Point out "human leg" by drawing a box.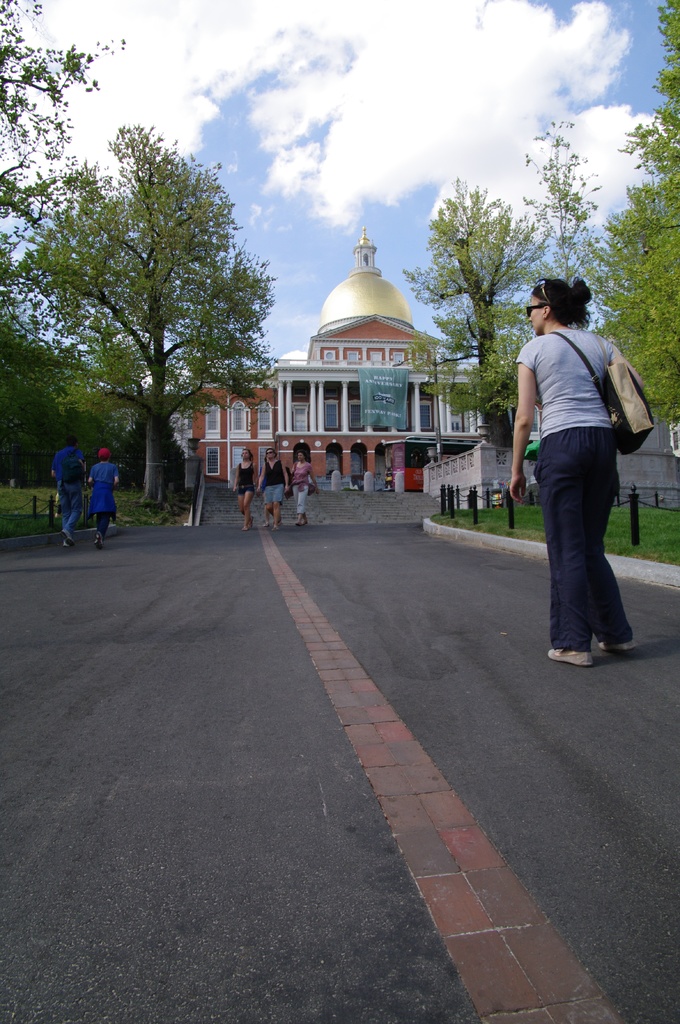
bbox=[300, 488, 310, 526].
